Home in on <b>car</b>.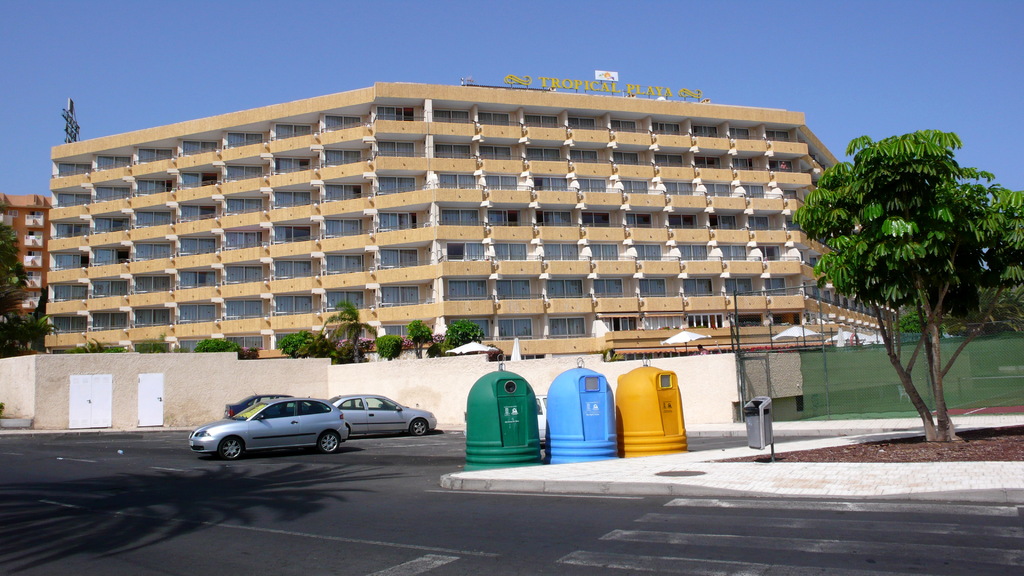
Homed in at x1=183 y1=393 x2=352 y2=465.
